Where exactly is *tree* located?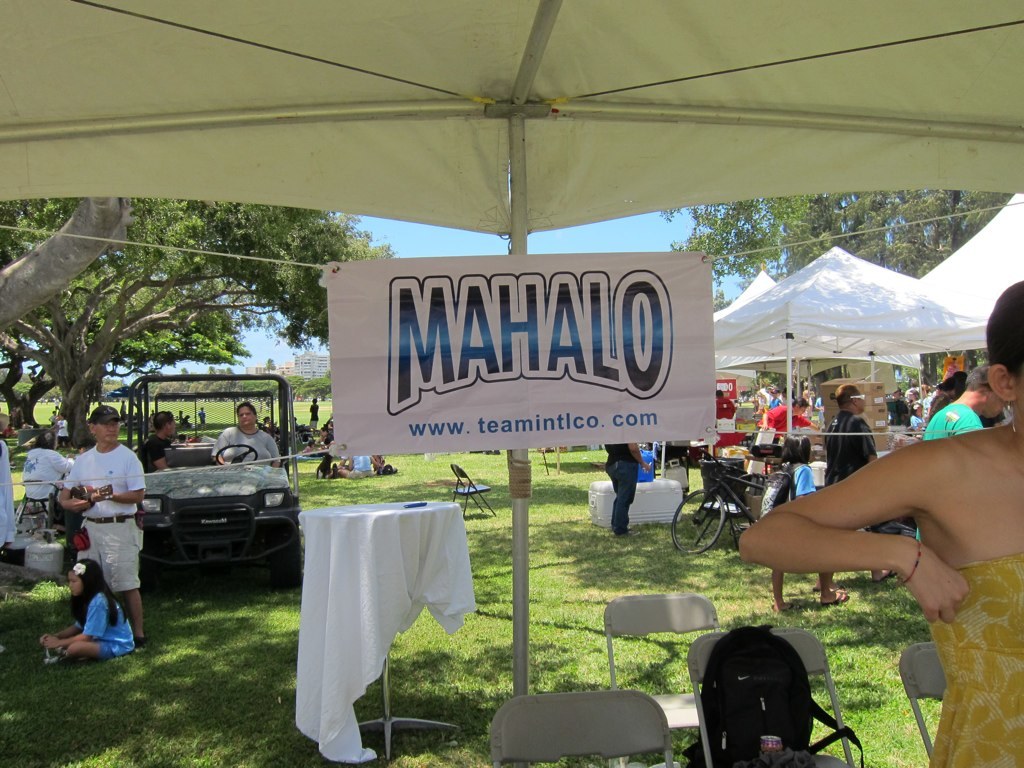
Its bounding box is bbox=(0, 261, 252, 430).
